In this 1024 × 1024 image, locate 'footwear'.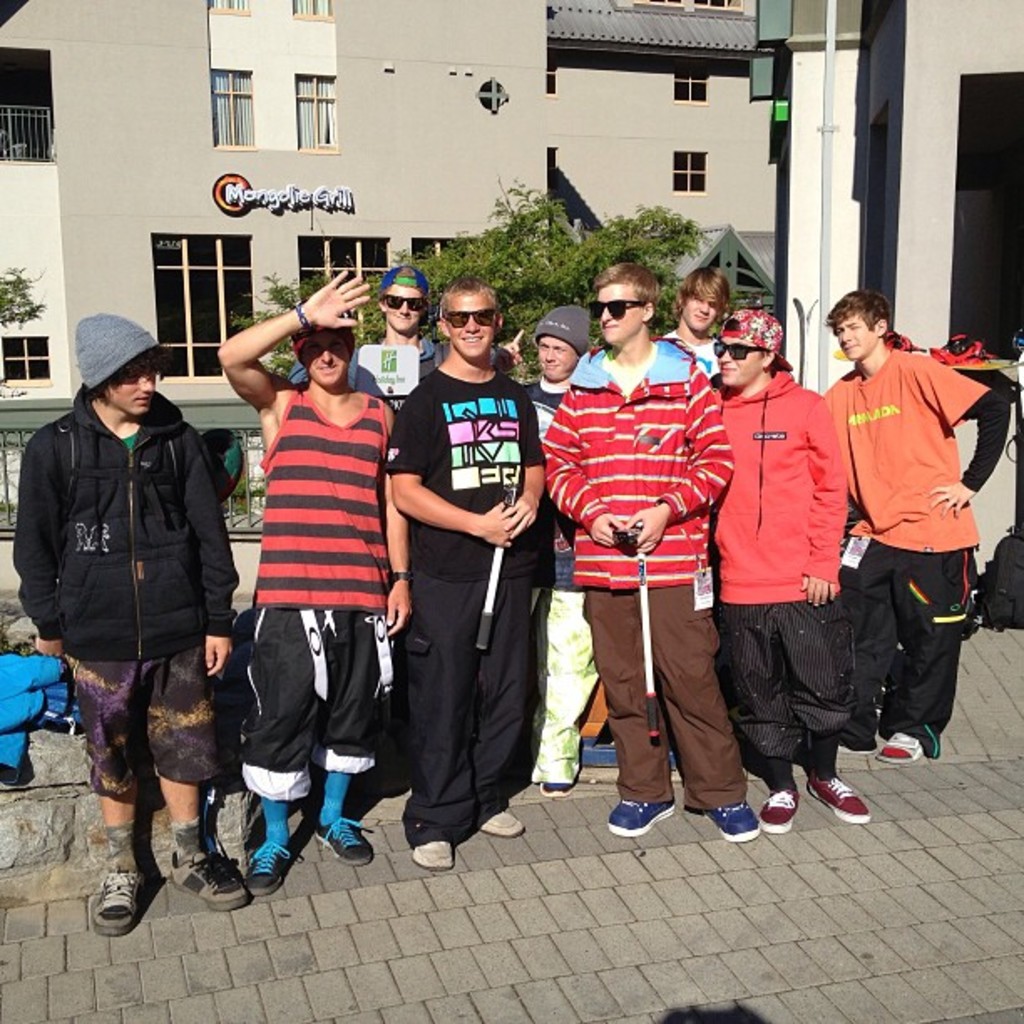
Bounding box: <region>253, 843, 301, 895</region>.
